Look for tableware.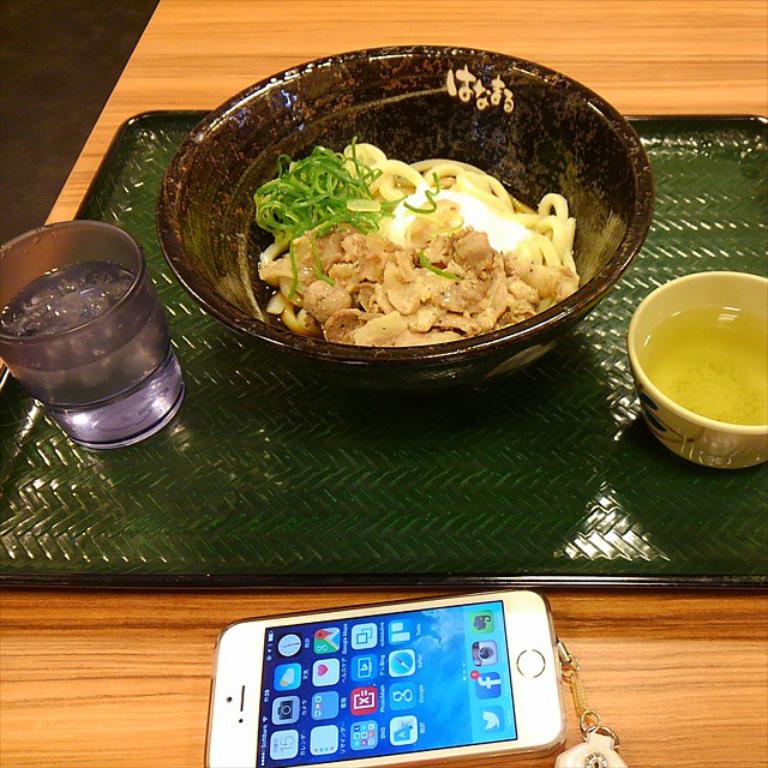
Found: rect(631, 272, 764, 466).
